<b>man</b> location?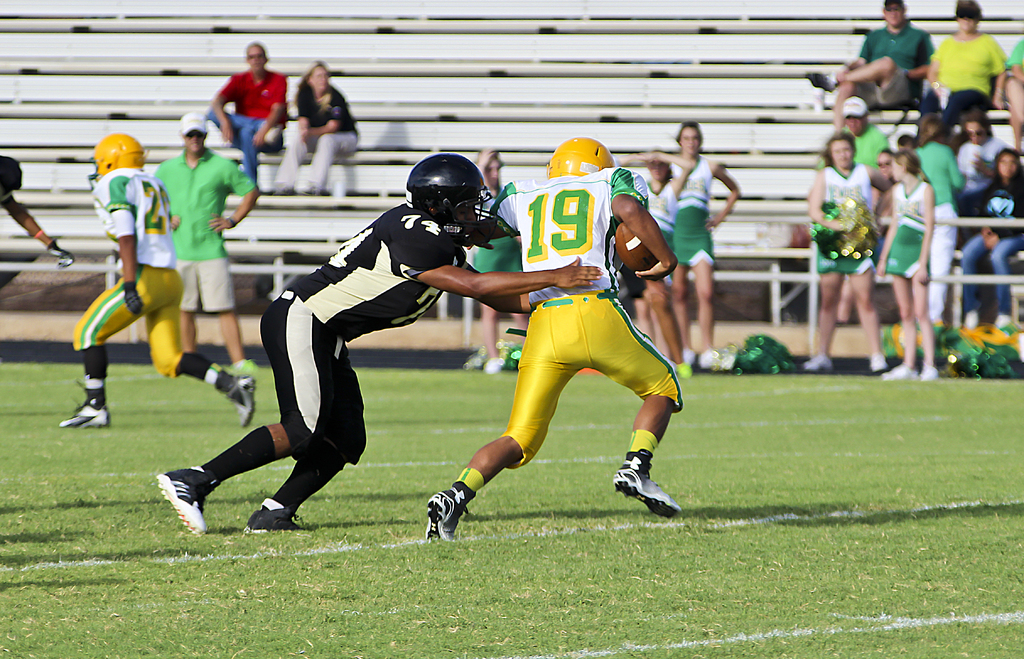
947/112/1015/250
